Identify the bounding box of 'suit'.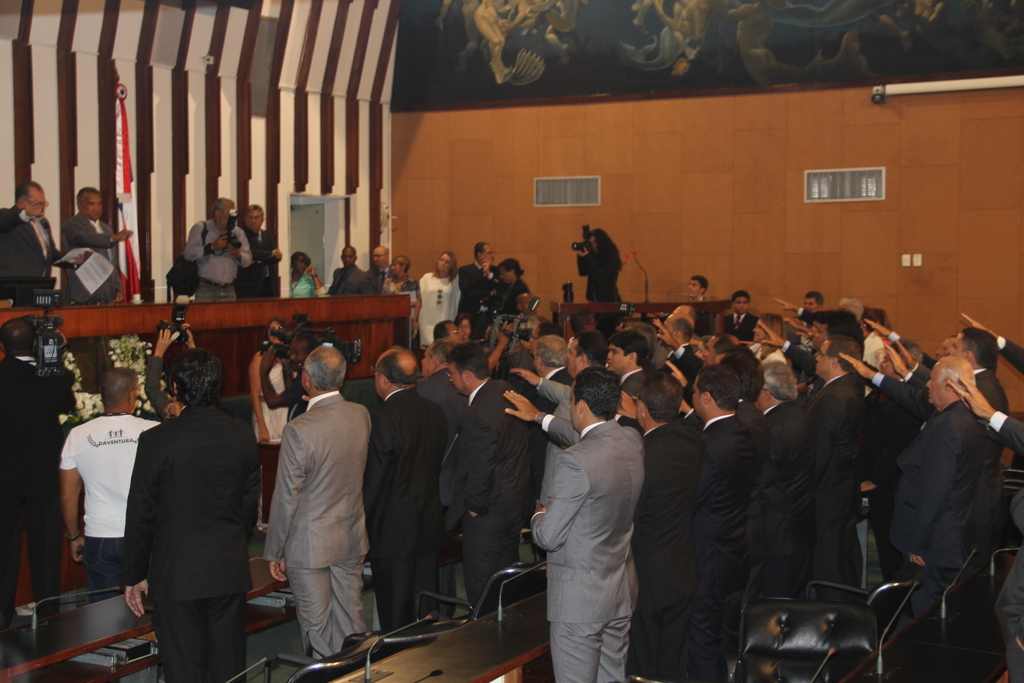
locate(801, 369, 867, 597).
